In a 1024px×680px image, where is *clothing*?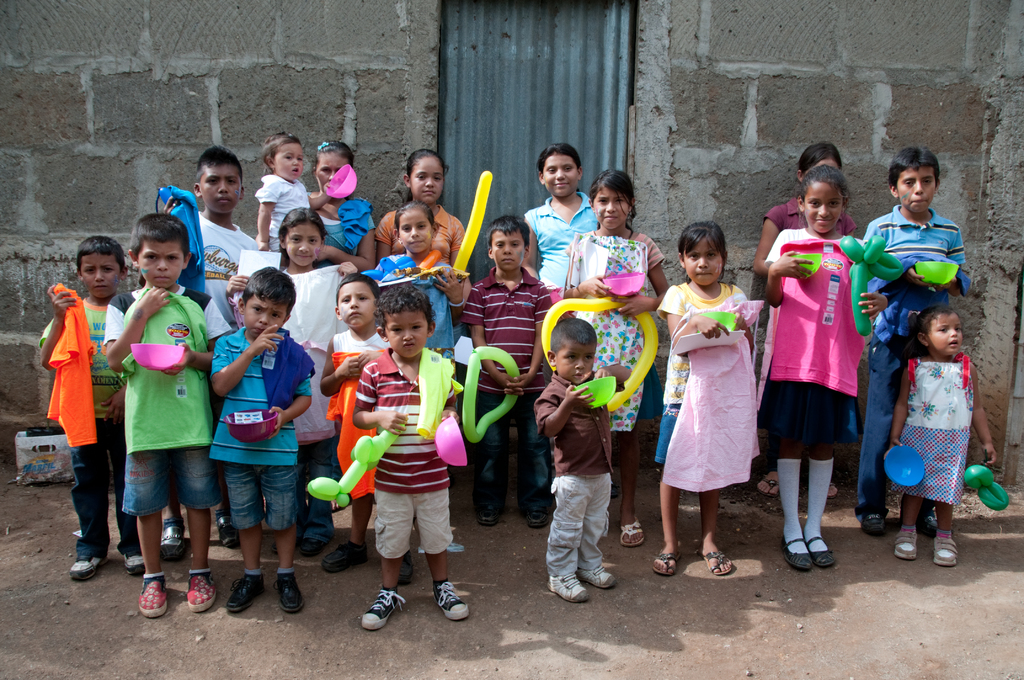
{"left": 863, "top": 194, "right": 974, "bottom": 522}.
